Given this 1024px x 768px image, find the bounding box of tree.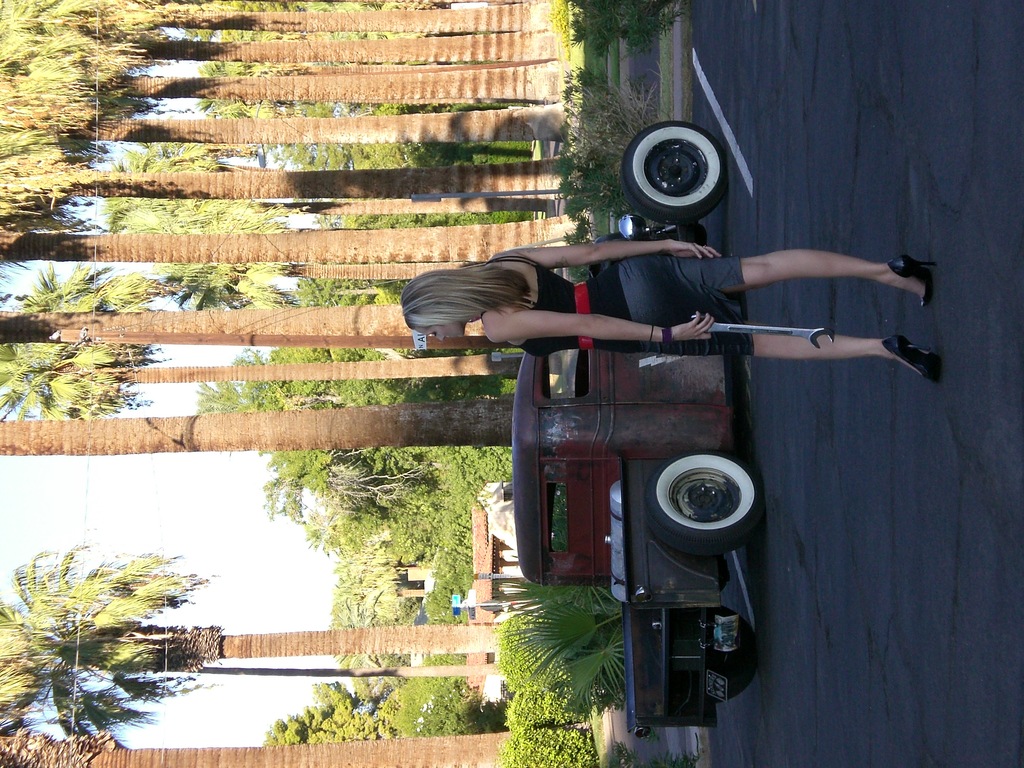
(0,598,509,767).
